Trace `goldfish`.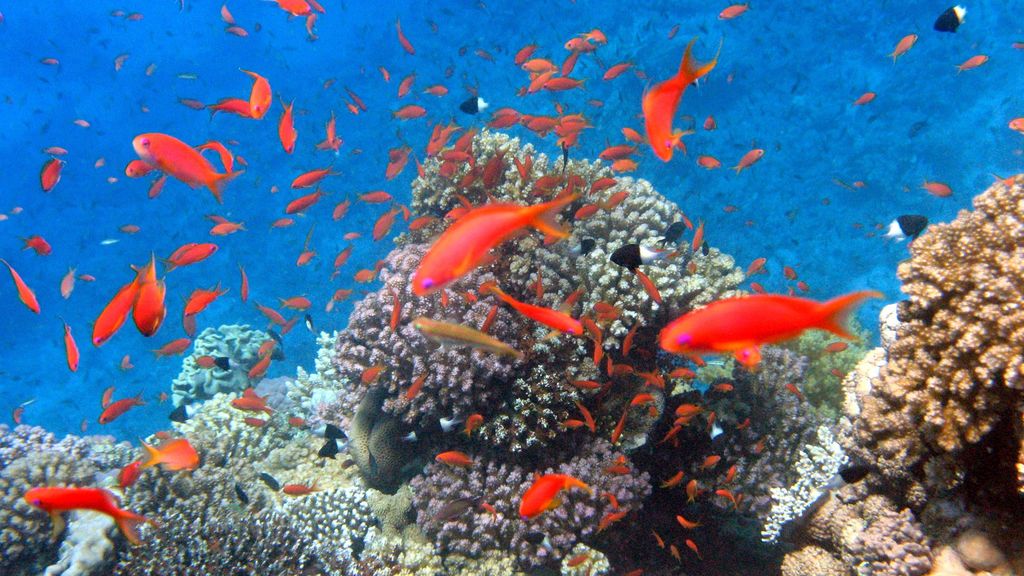
Traced to 663,417,689,440.
